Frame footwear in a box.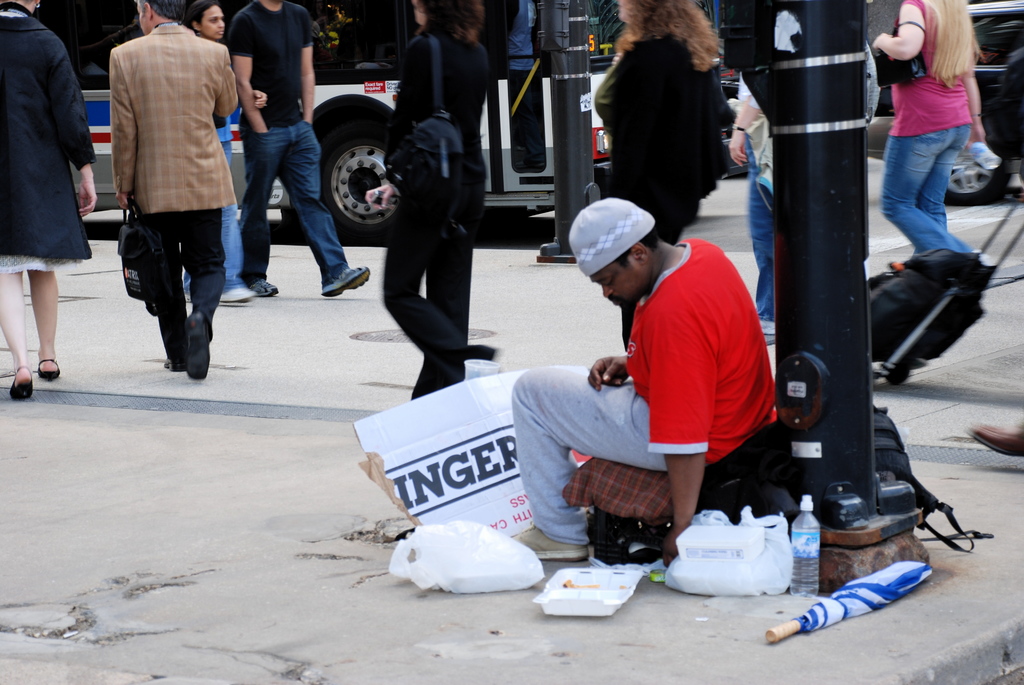
[515, 524, 592, 568].
